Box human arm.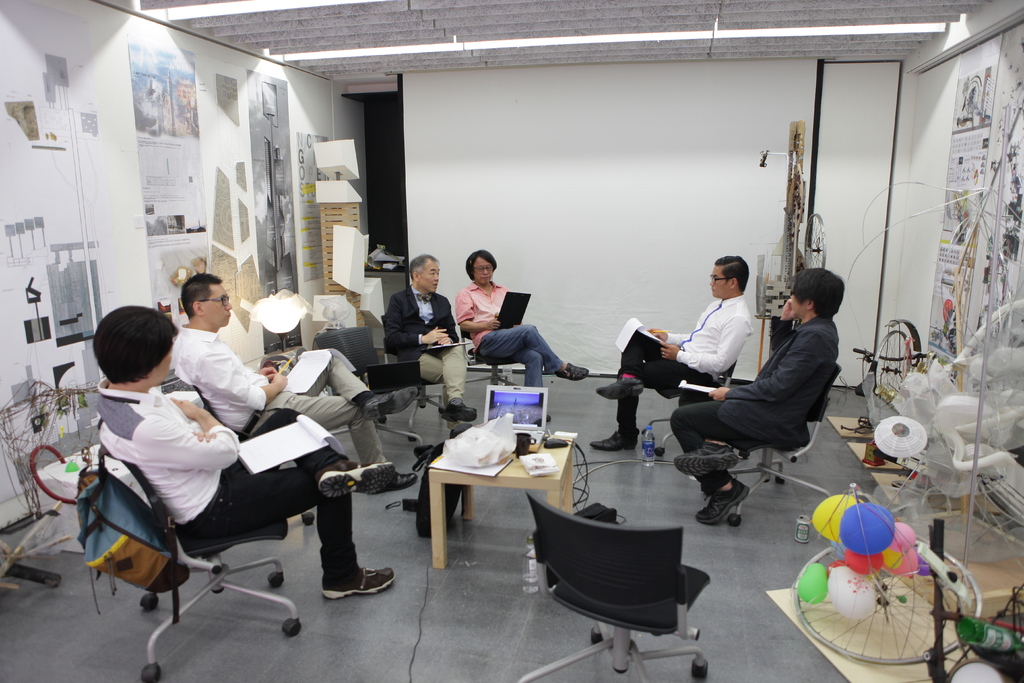
bbox(193, 427, 209, 446).
